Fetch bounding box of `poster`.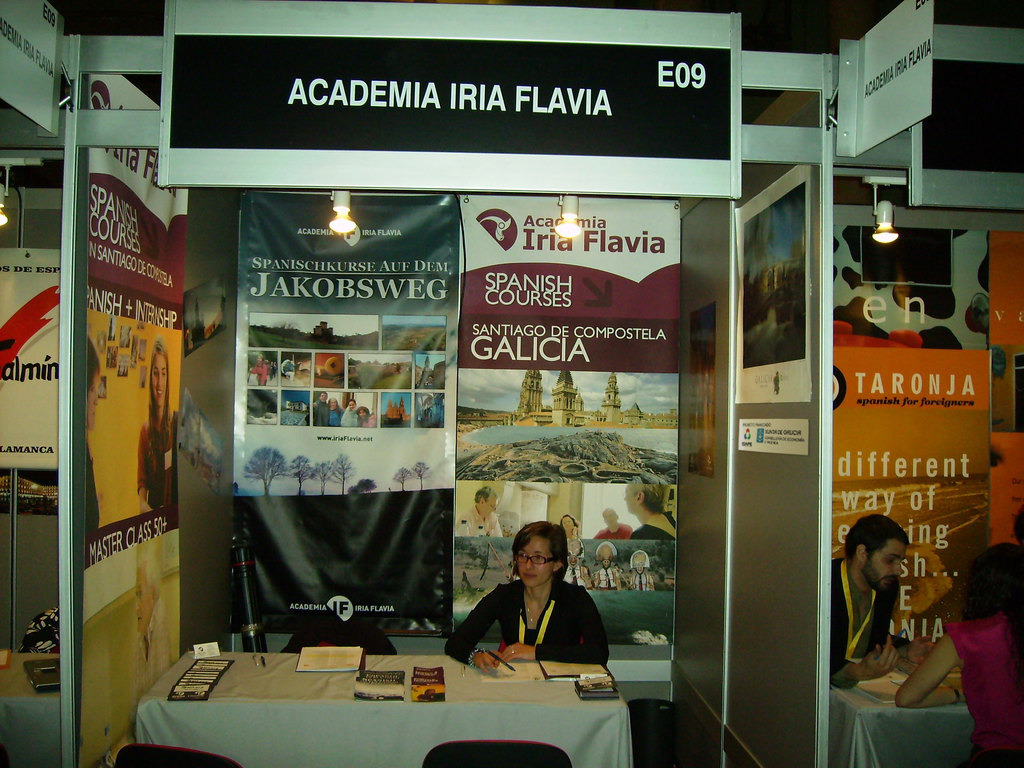
Bbox: {"x1": 989, "y1": 233, "x2": 1023, "y2": 544}.
